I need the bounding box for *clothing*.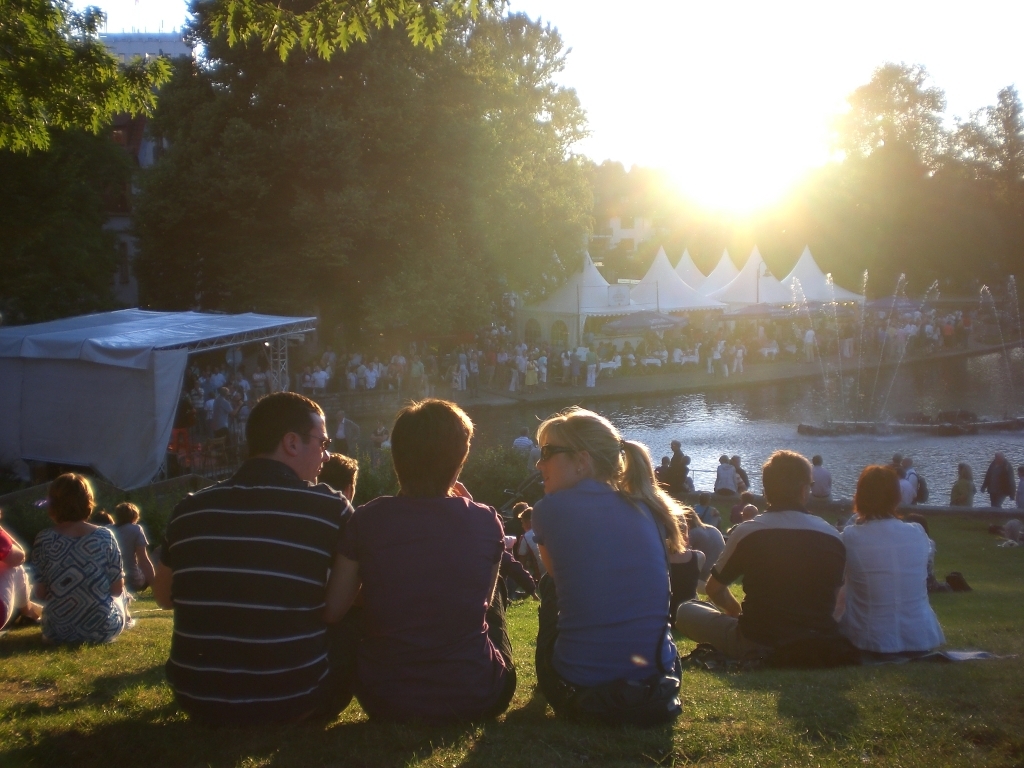
Here it is: {"left": 110, "top": 518, "right": 152, "bottom": 585}.
